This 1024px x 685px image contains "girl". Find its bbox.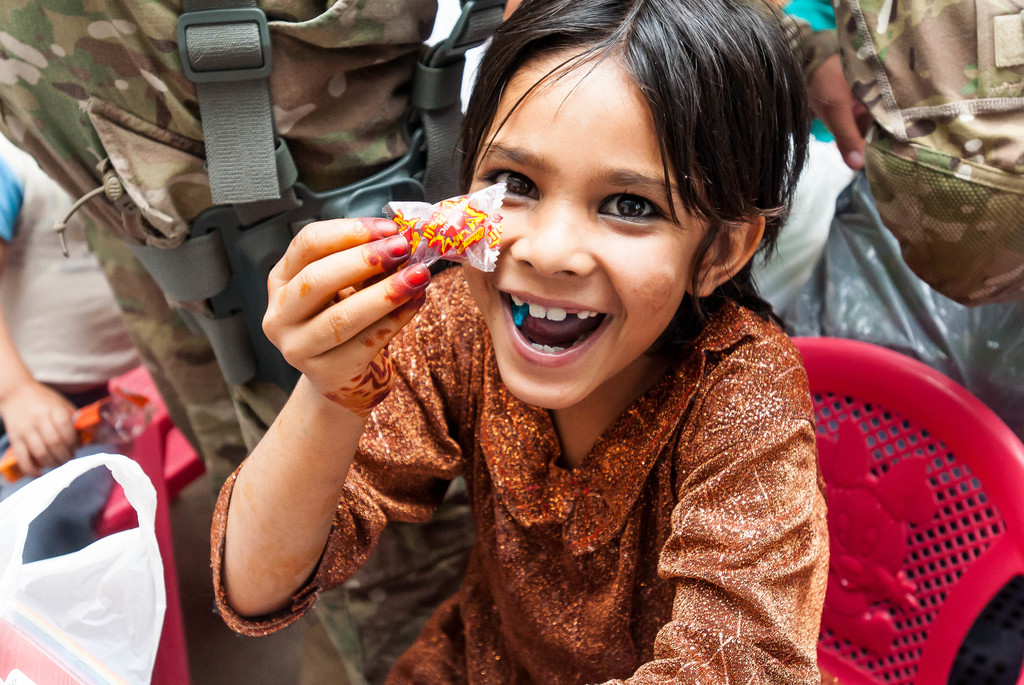
211,0,823,675.
